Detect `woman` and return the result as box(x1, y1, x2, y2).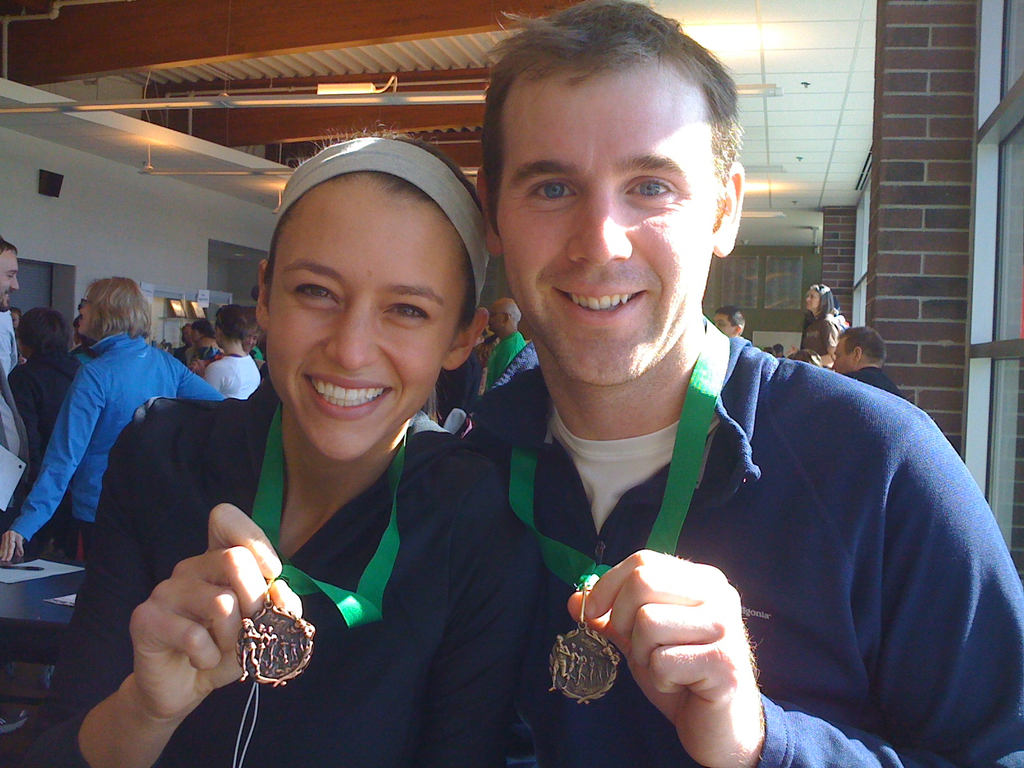
box(797, 286, 843, 365).
